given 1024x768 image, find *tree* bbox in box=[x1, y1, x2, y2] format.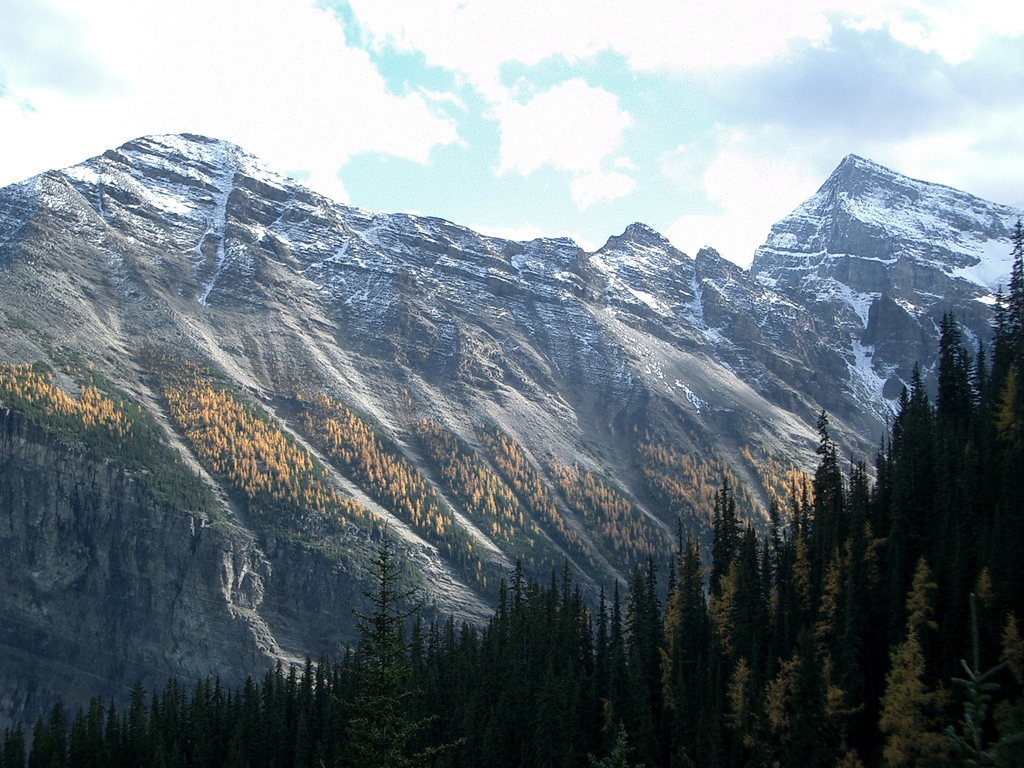
box=[939, 303, 980, 440].
